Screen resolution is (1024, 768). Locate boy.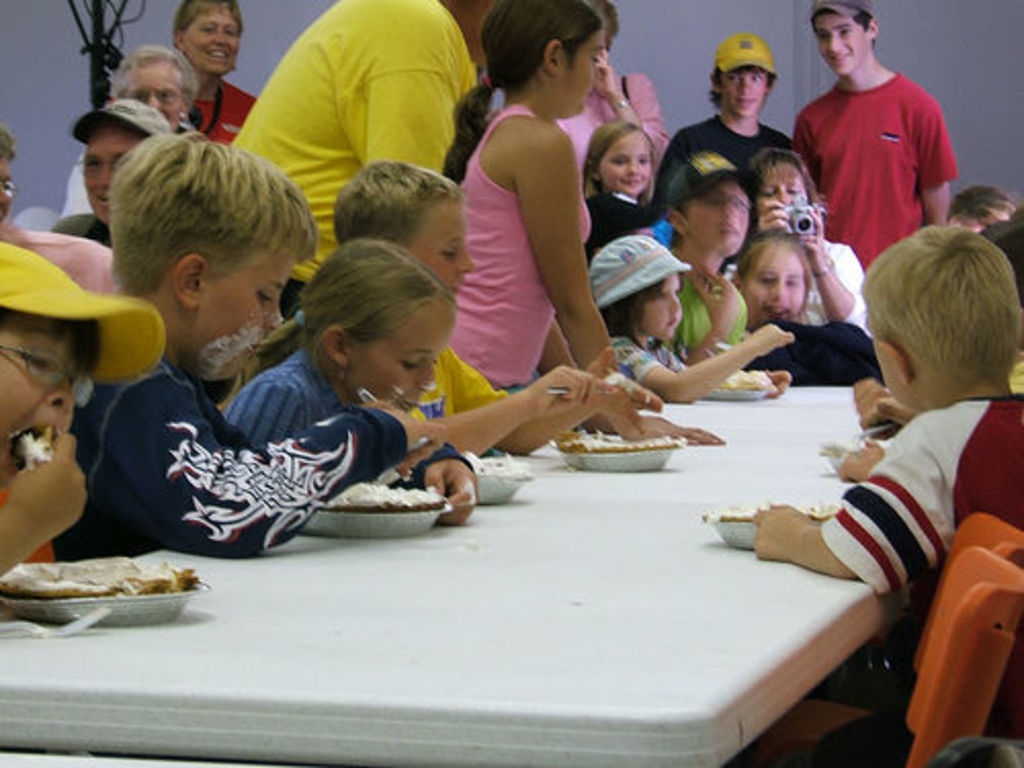
x1=795, y1=0, x2=954, y2=266.
